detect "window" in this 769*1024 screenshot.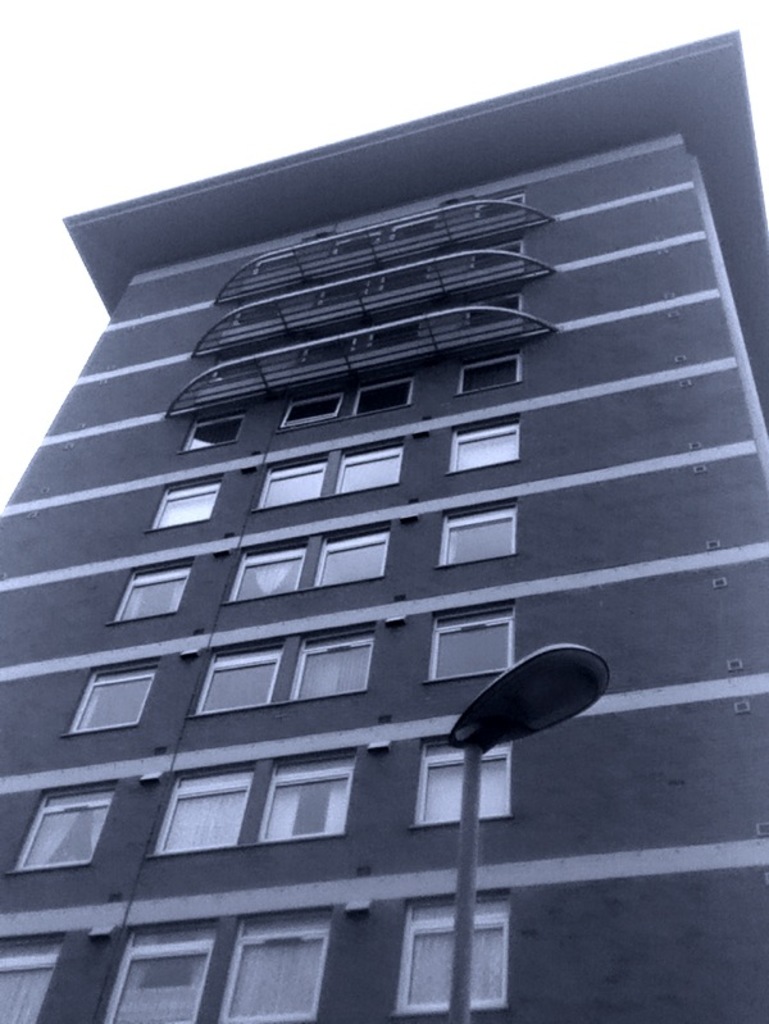
Detection: bbox(0, 942, 54, 1023).
